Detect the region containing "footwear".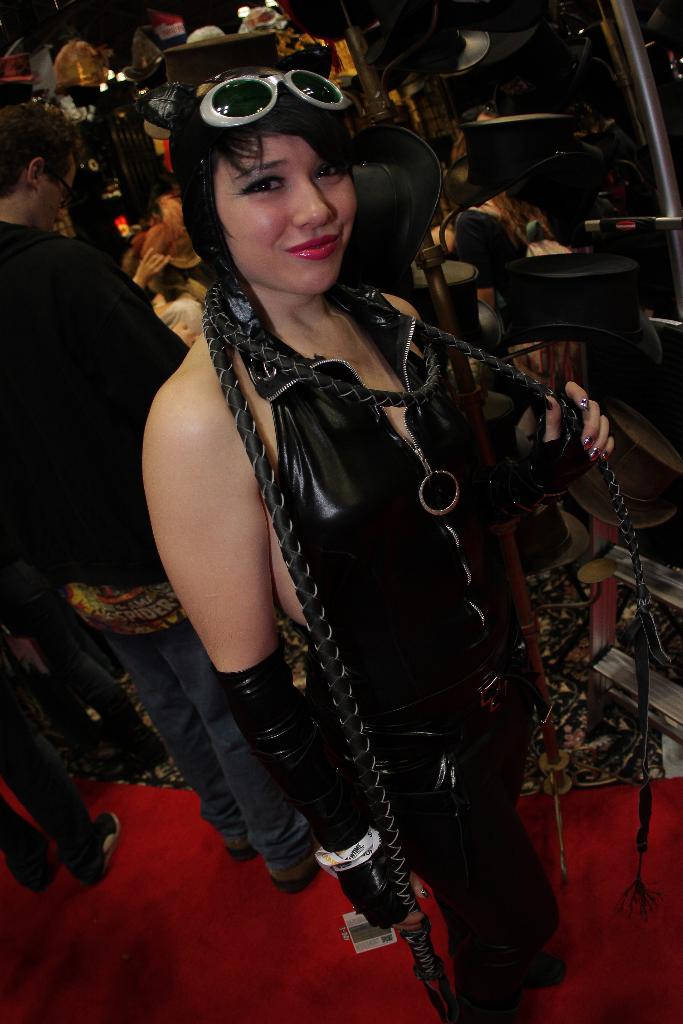
[left=268, top=831, right=322, bottom=893].
